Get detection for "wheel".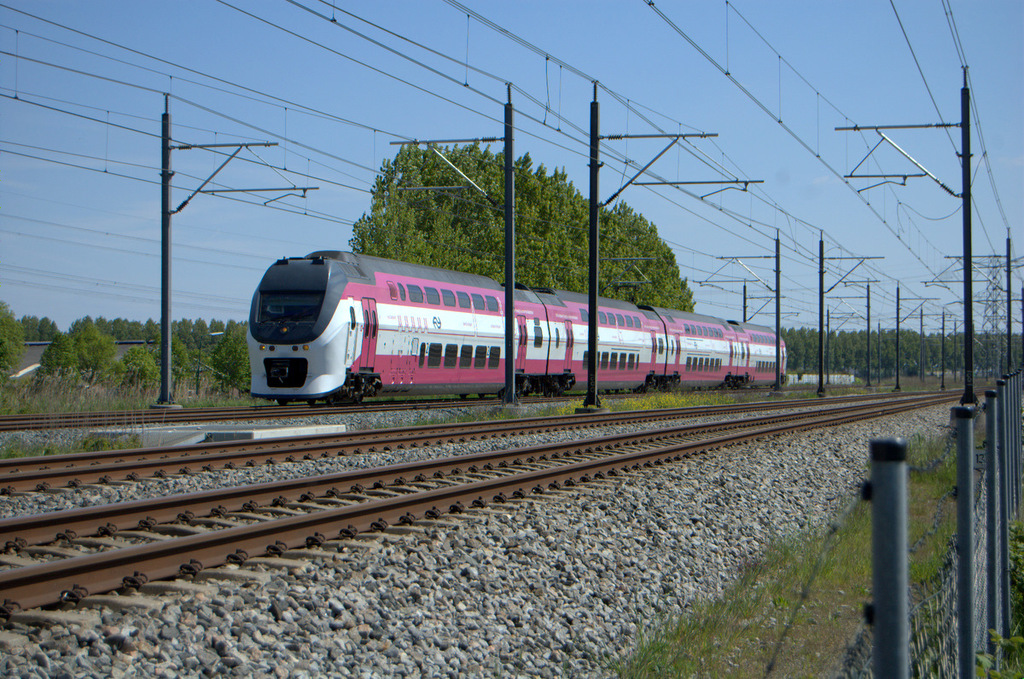
Detection: crop(477, 391, 488, 398).
